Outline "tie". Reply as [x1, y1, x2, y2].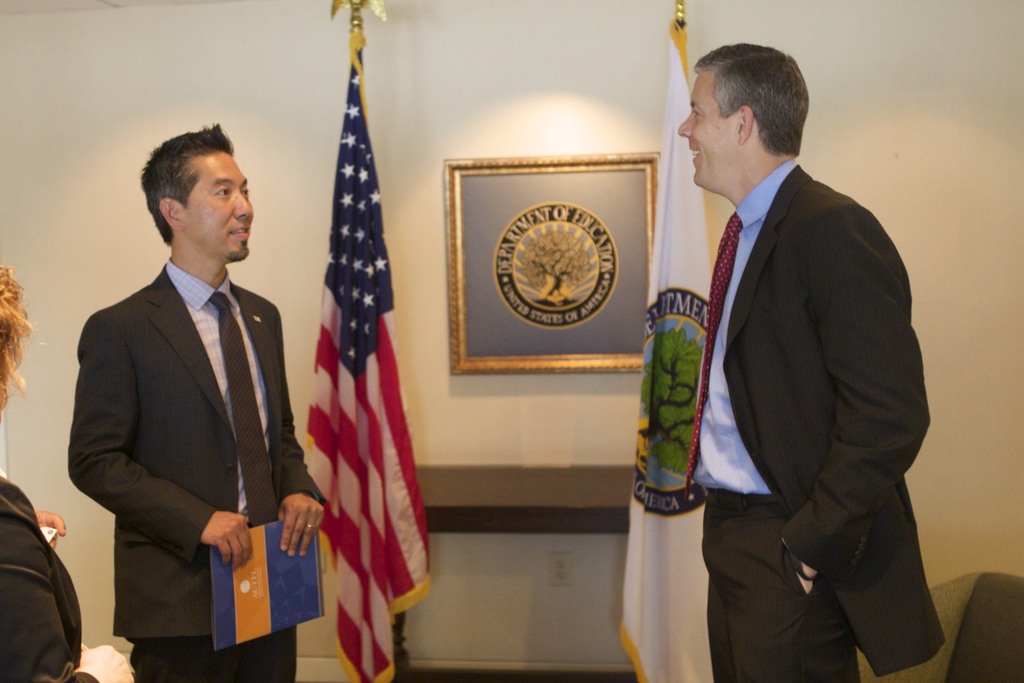
[678, 213, 748, 504].
